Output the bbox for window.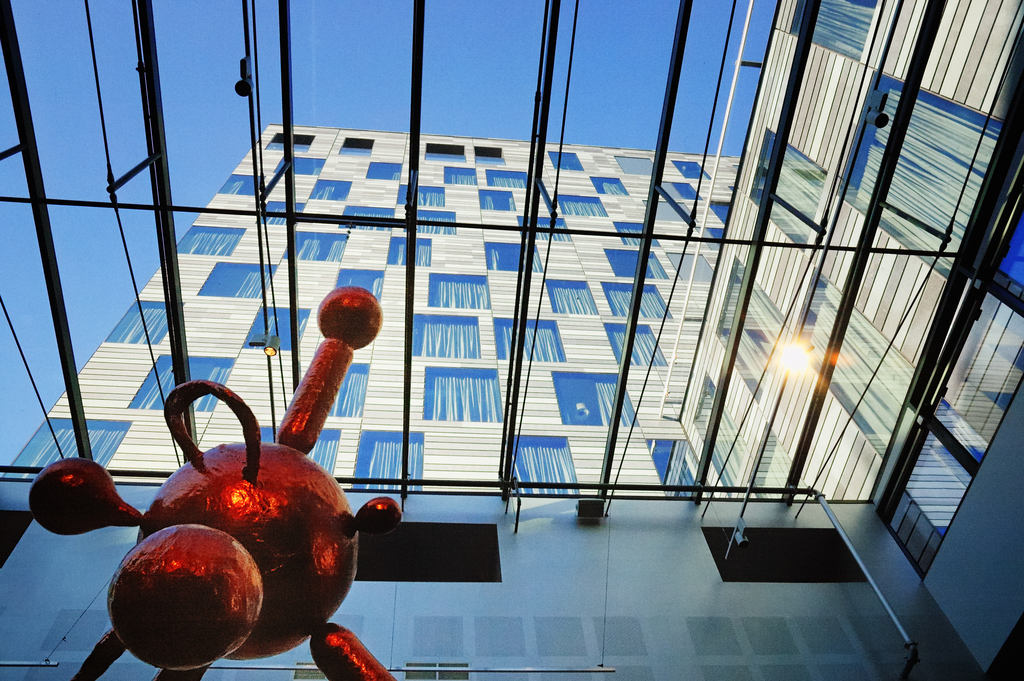
8/416/120/477.
